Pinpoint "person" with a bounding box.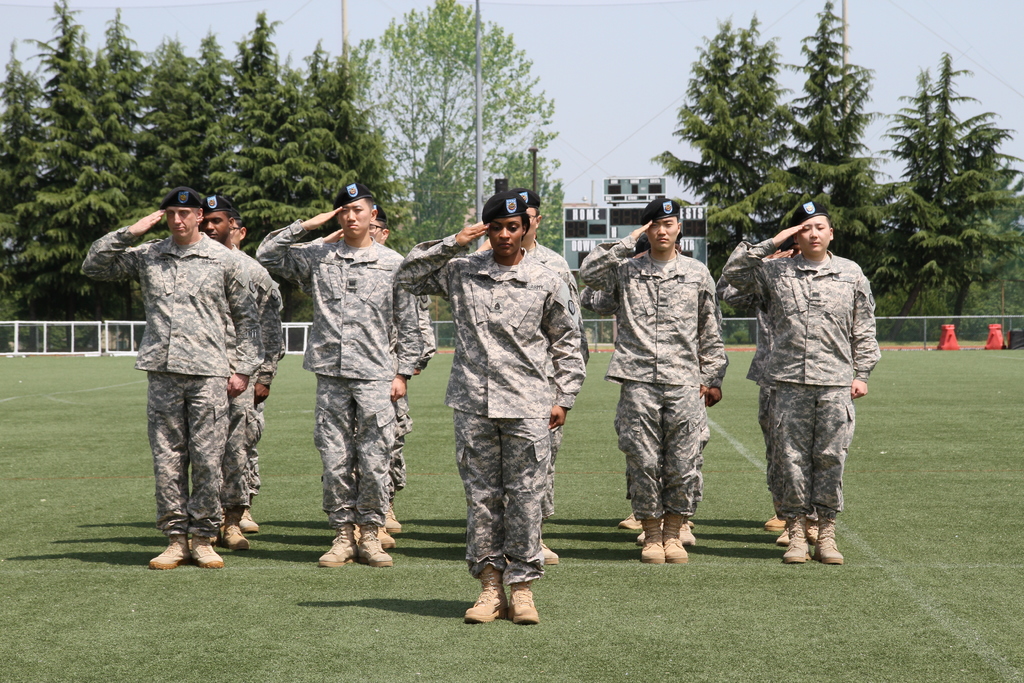
left=463, top=195, right=572, bottom=563.
